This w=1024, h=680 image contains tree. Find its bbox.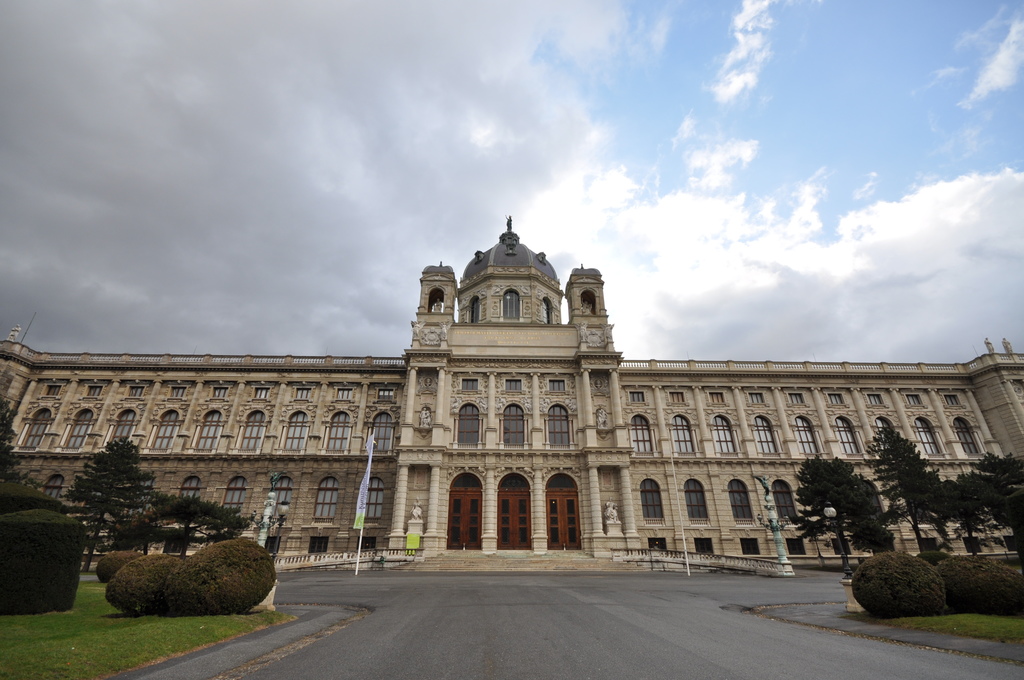
<region>970, 453, 1023, 535</region>.
